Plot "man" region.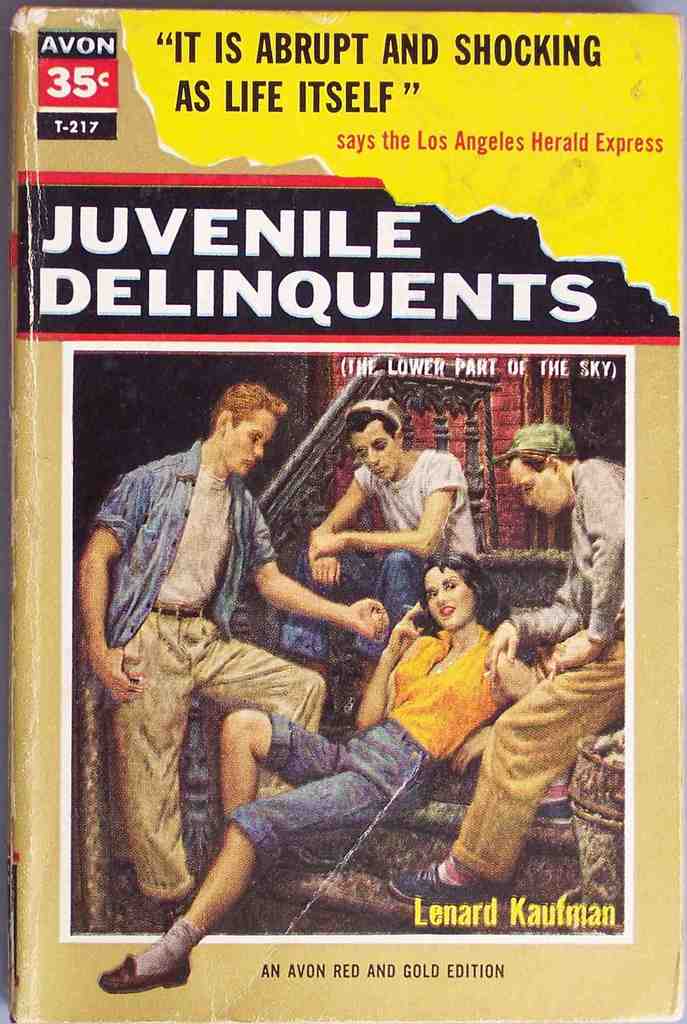
Plotted at <box>381,419,628,913</box>.
